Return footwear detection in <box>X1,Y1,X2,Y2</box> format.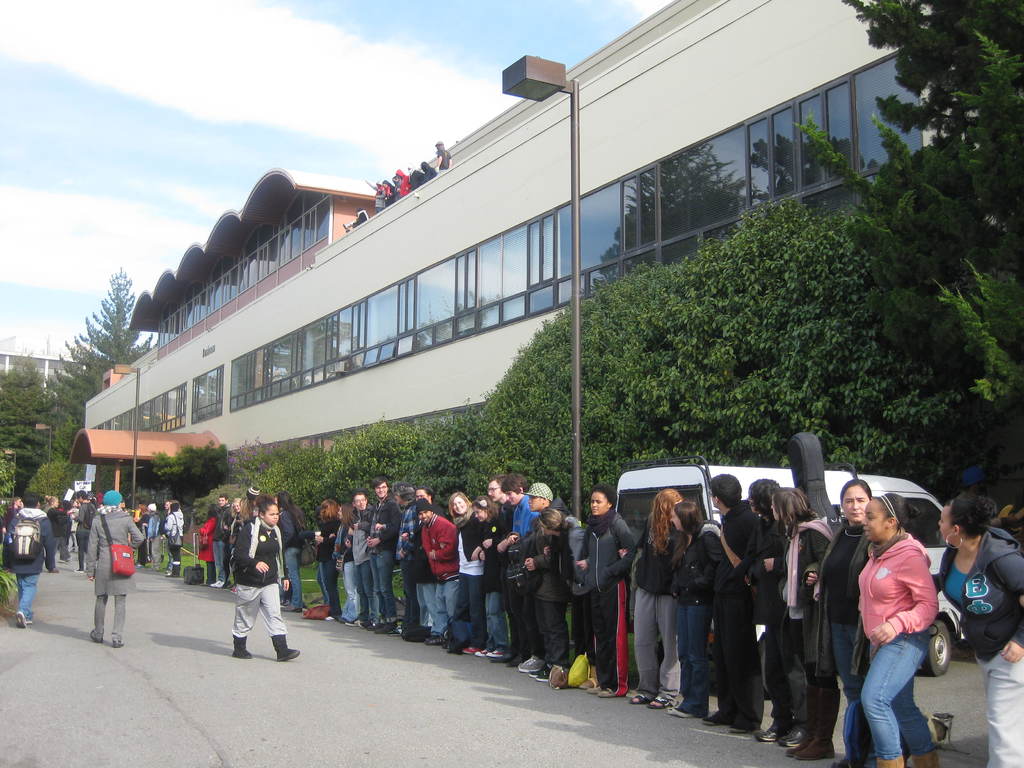
<box>729,718,754,734</box>.
